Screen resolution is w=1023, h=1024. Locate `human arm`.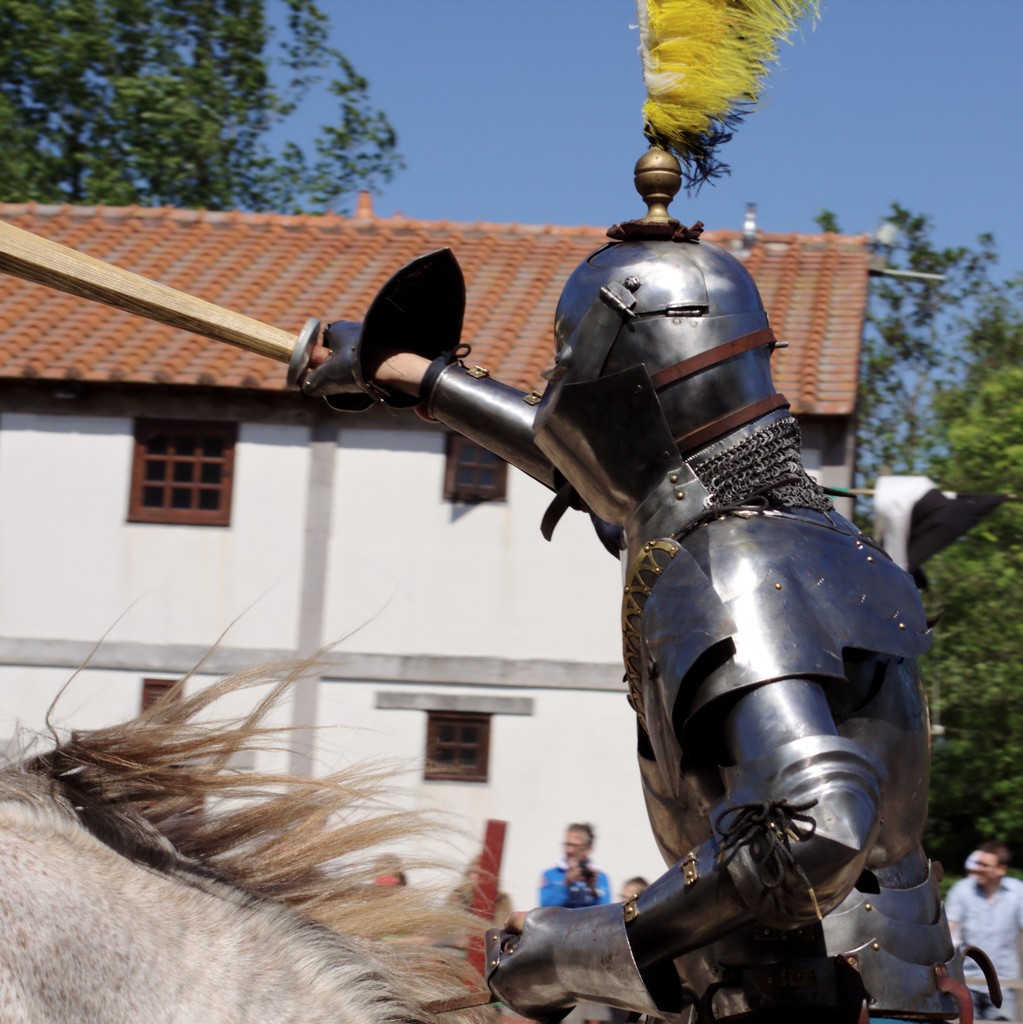
BBox(479, 525, 884, 1023).
